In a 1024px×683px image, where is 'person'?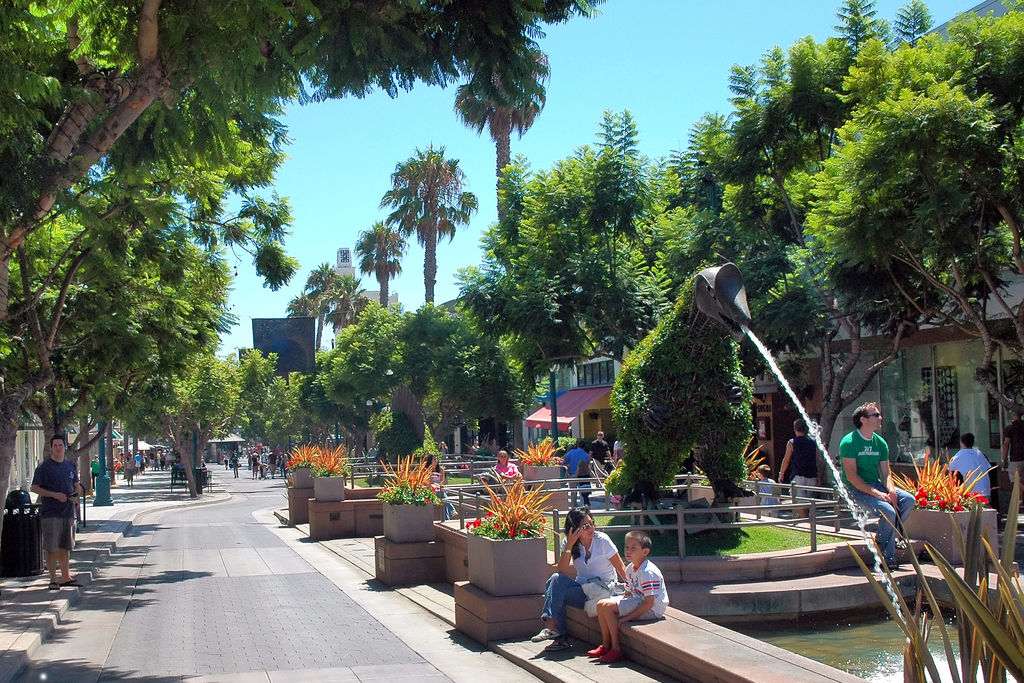
835/402/920/574.
